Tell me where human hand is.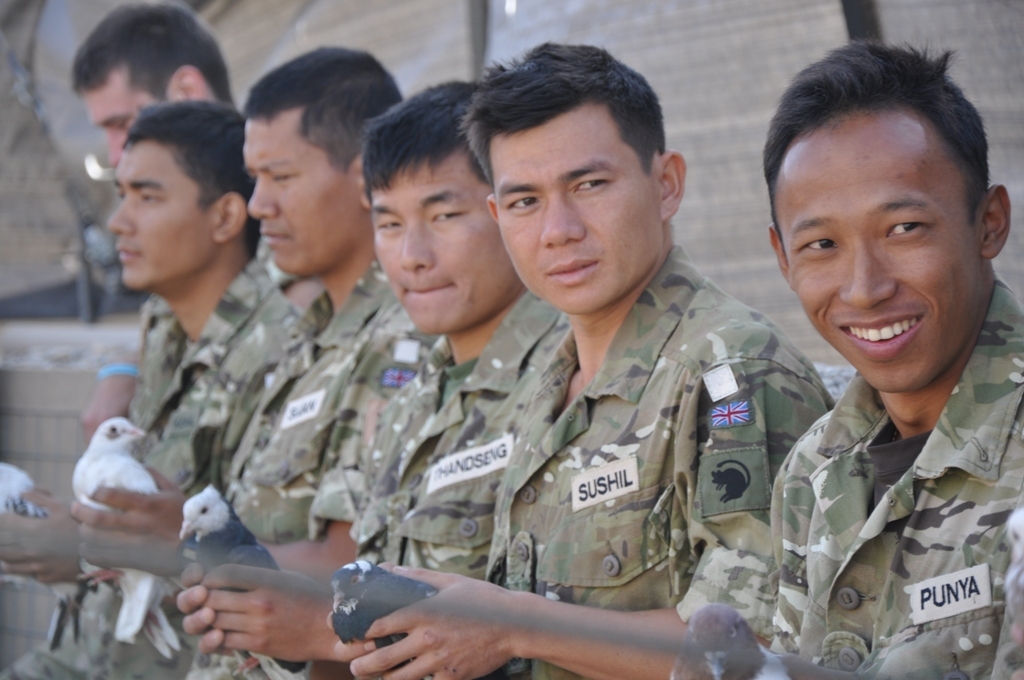
human hand is at [0, 488, 80, 586].
